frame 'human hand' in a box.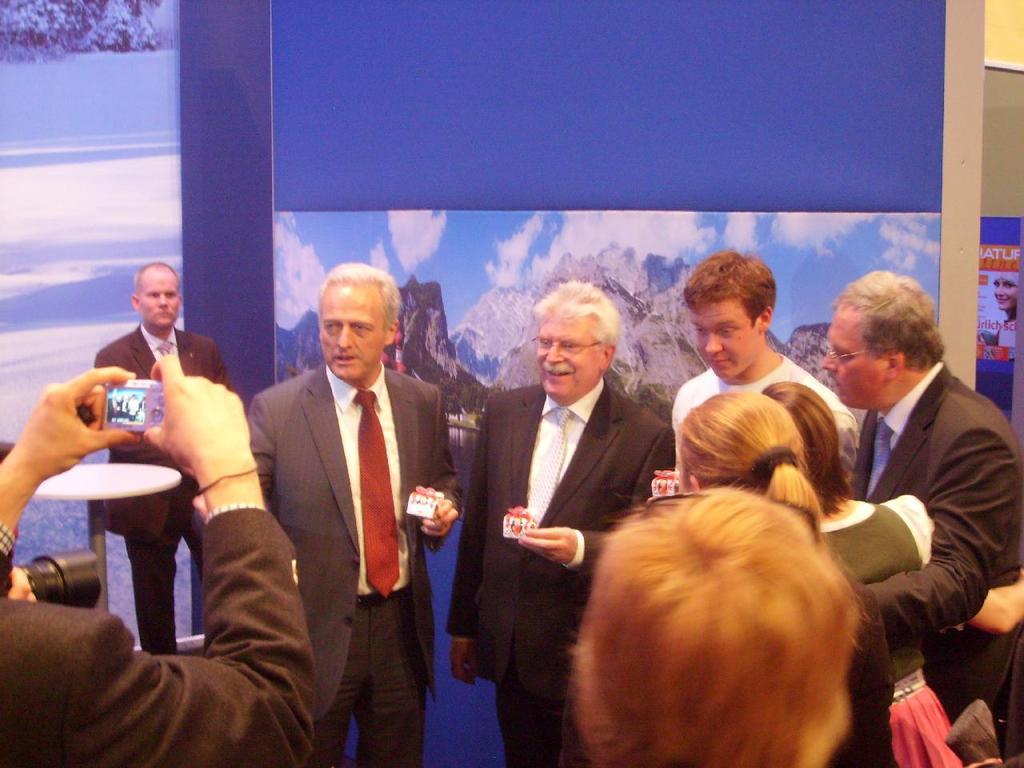
<bbox>518, 524, 579, 566</bbox>.
